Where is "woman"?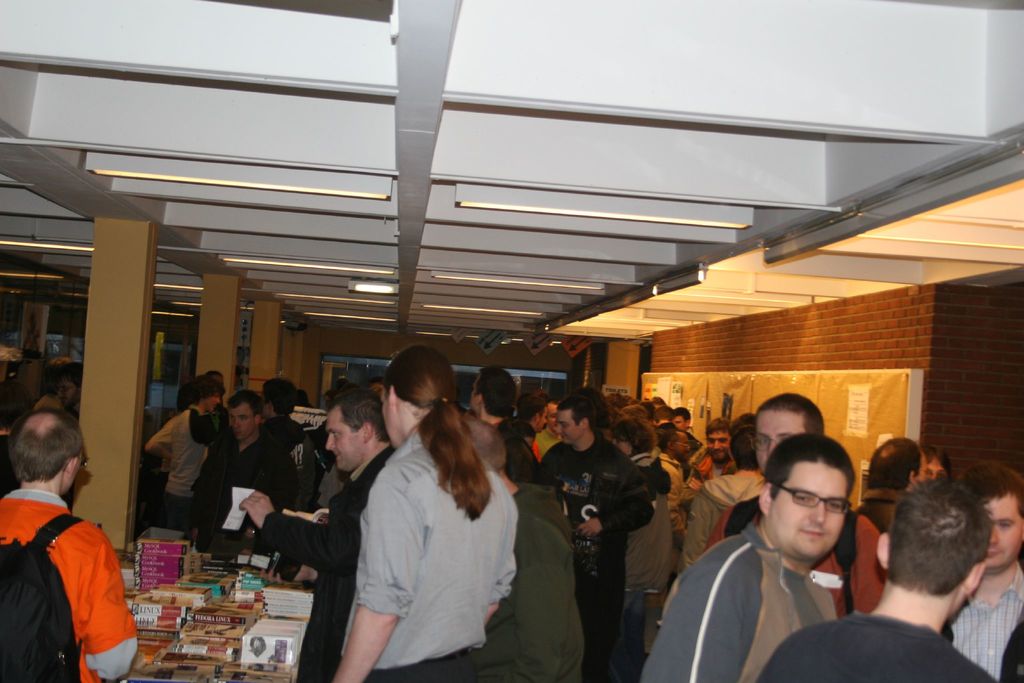
Rect(609, 417, 670, 613).
